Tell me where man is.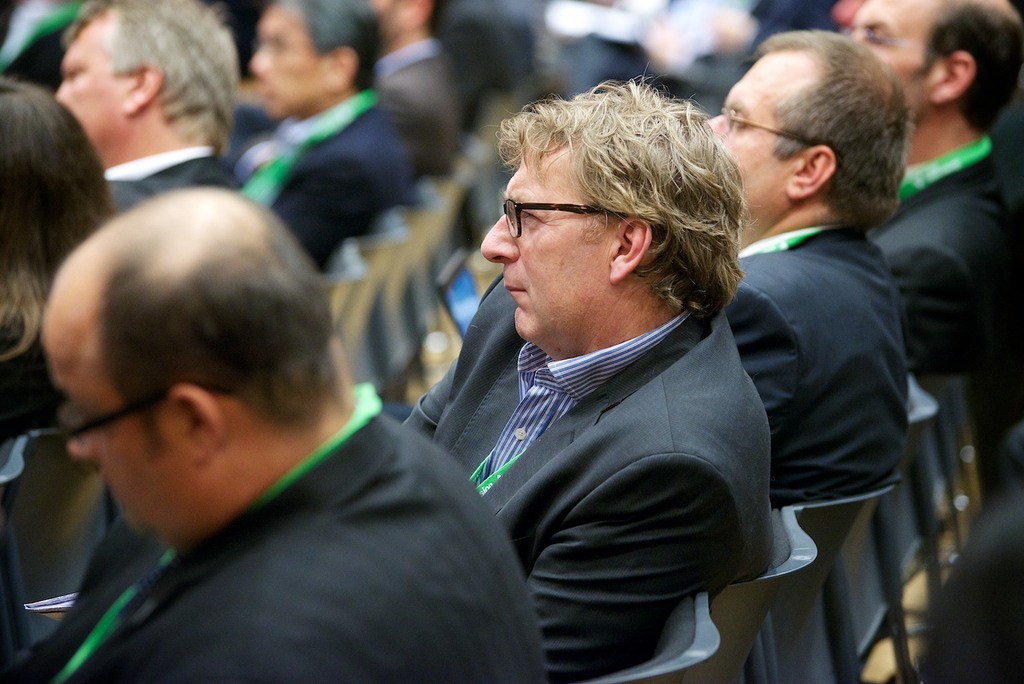
man is at <bbox>840, 0, 1023, 375</bbox>.
